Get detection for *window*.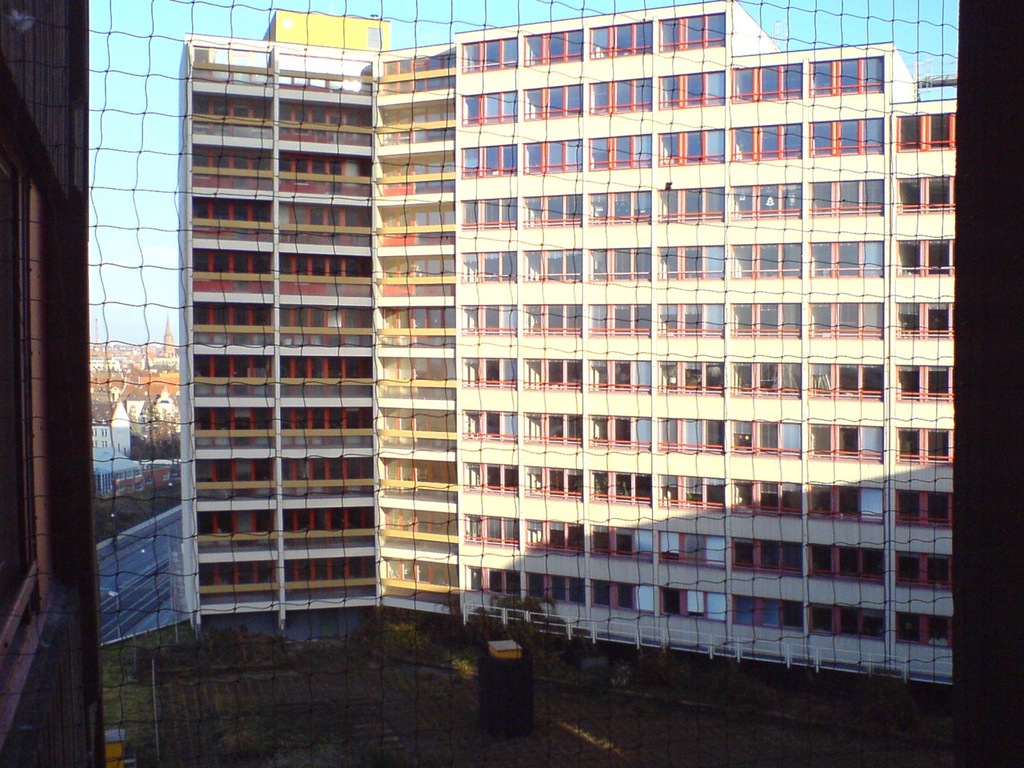
Detection: BBox(802, 54, 890, 98).
